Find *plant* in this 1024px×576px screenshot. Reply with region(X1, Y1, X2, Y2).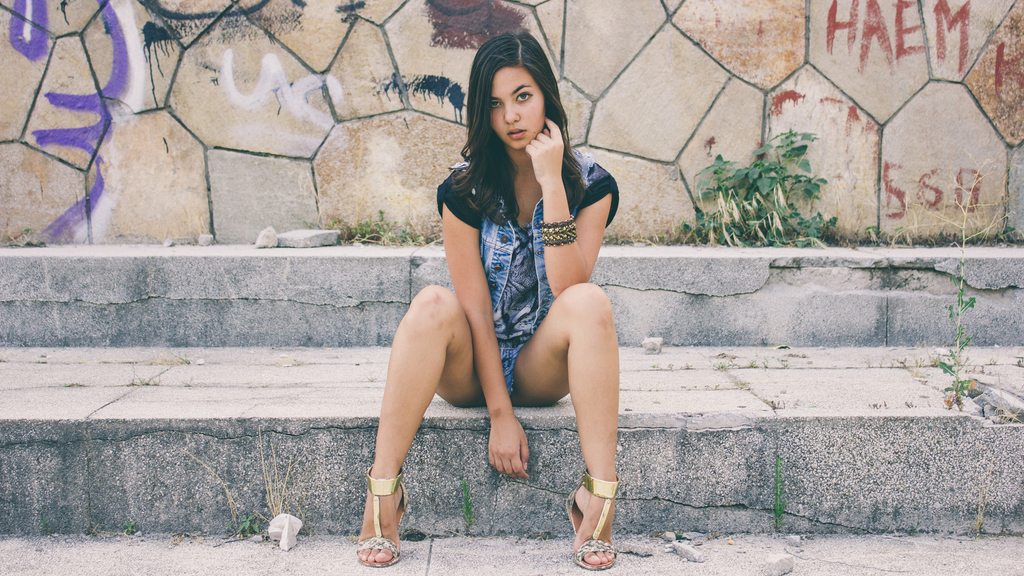
region(926, 154, 1016, 246).
